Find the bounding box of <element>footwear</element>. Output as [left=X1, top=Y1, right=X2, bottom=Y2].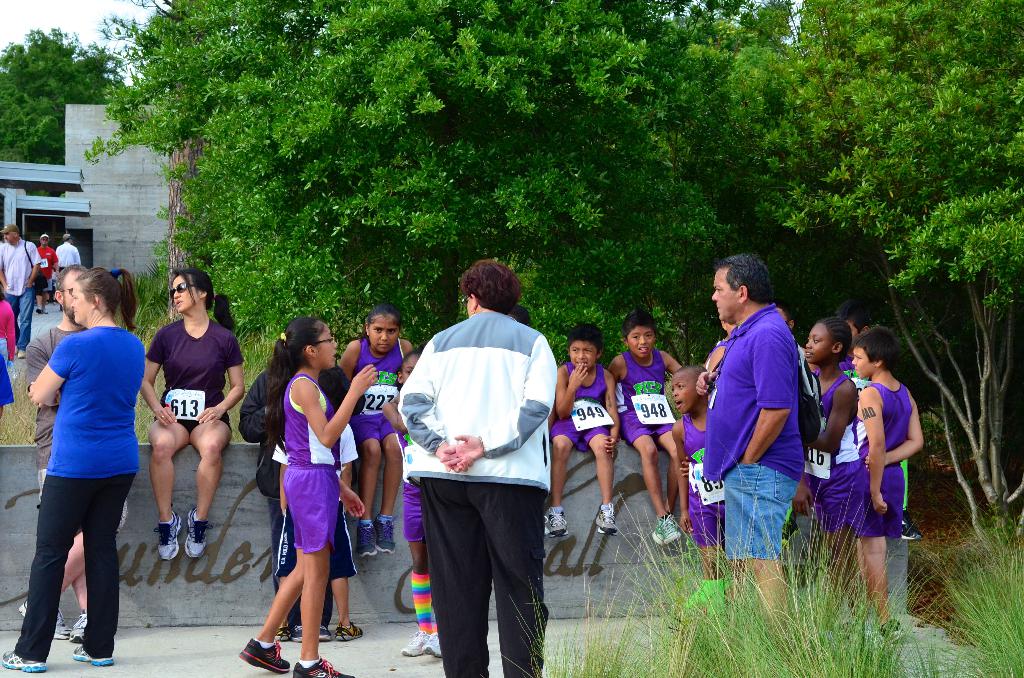
[left=154, top=512, right=182, bottom=563].
